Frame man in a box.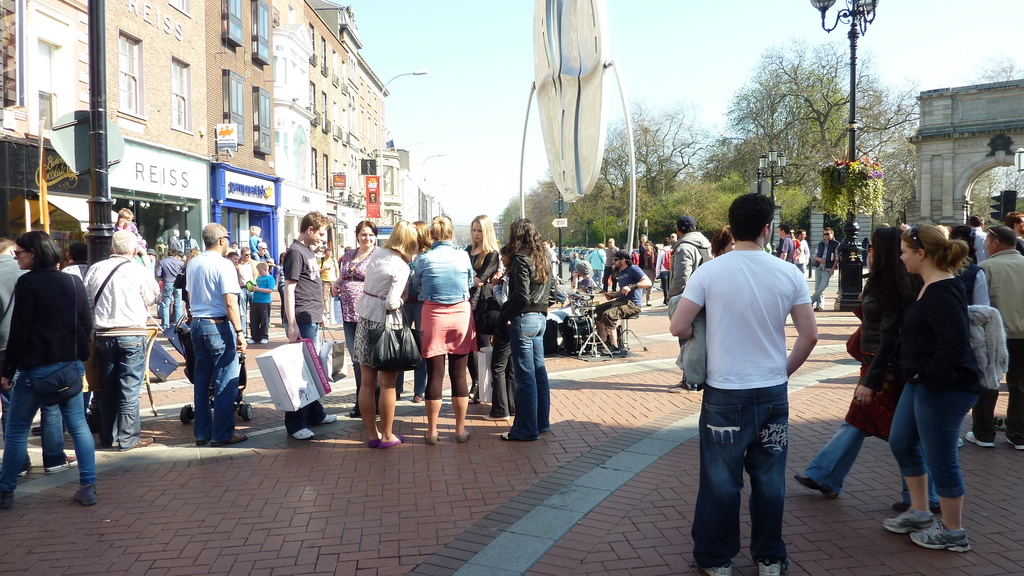
669, 194, 818, 575.
